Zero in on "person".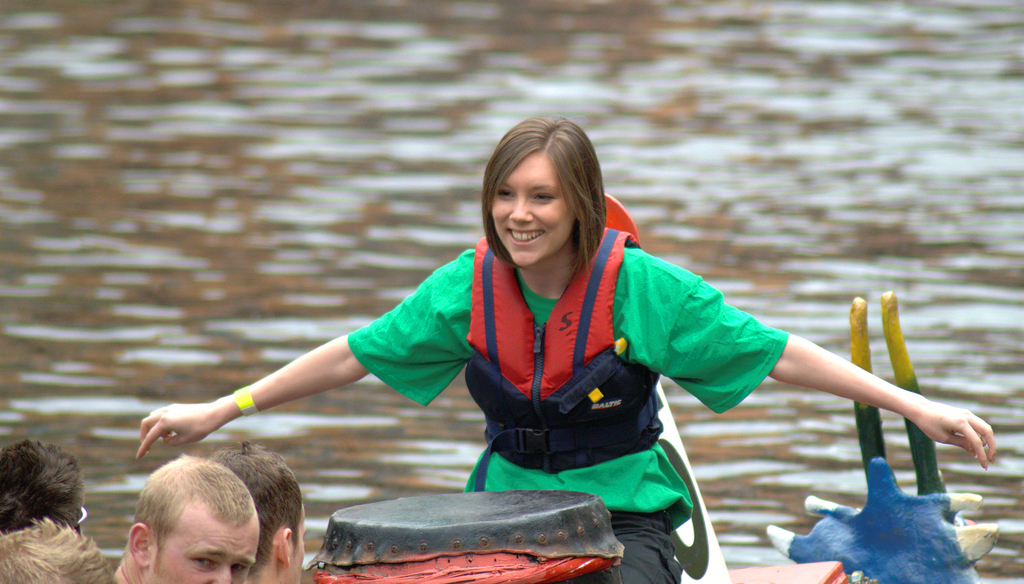
Zeroed in: [0, 435, 85, 524].
